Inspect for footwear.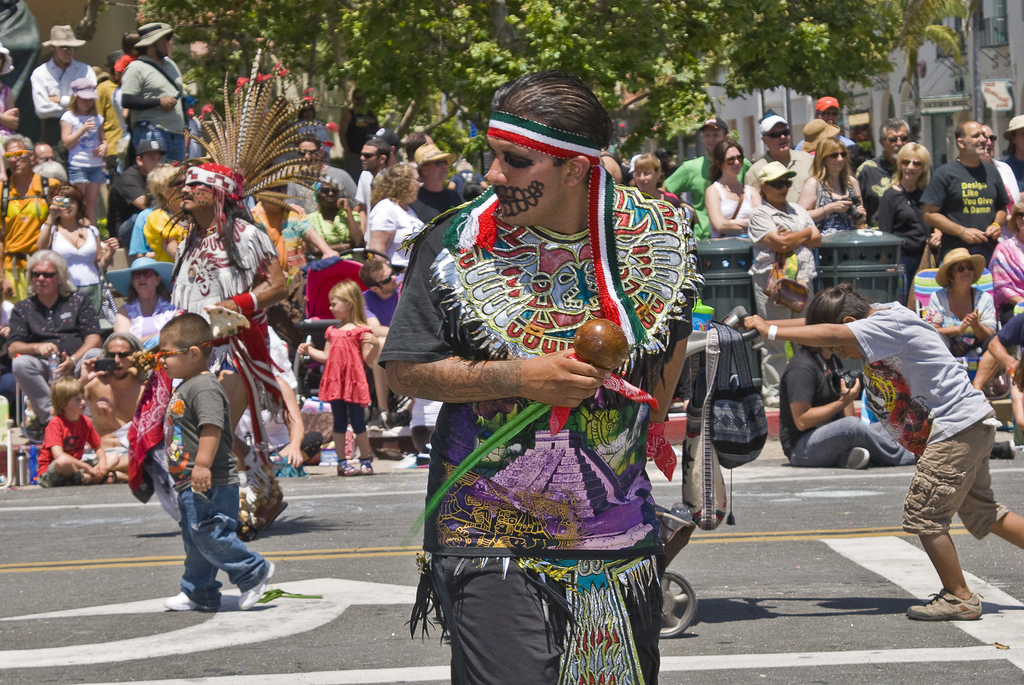
Inspection: select_region(335, 457, 354, 474).
